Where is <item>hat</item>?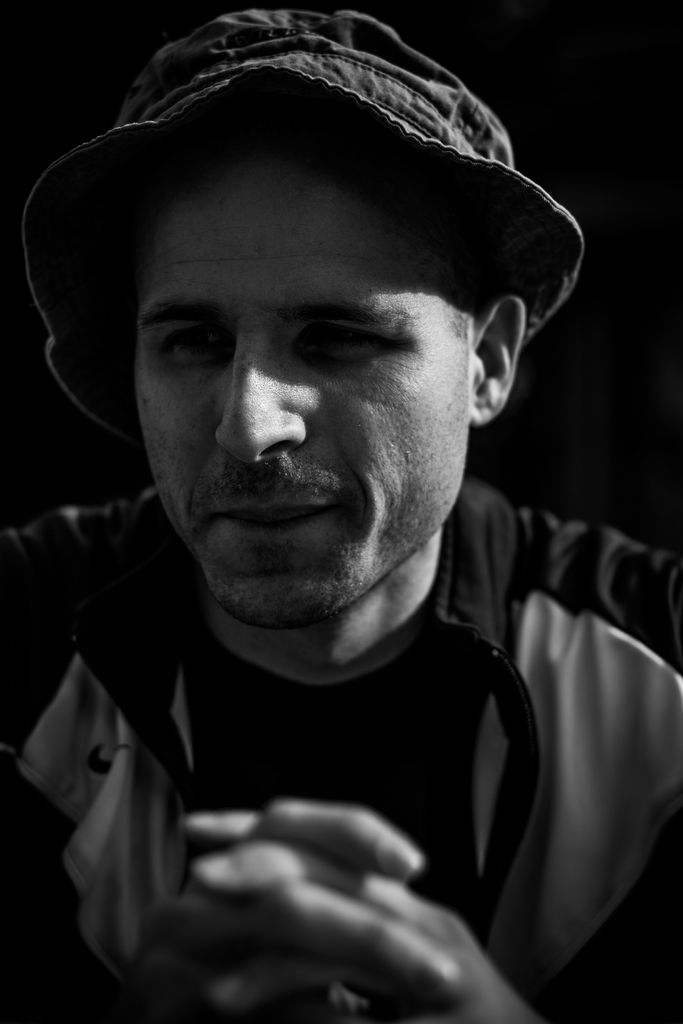
[21,8,582,455].
